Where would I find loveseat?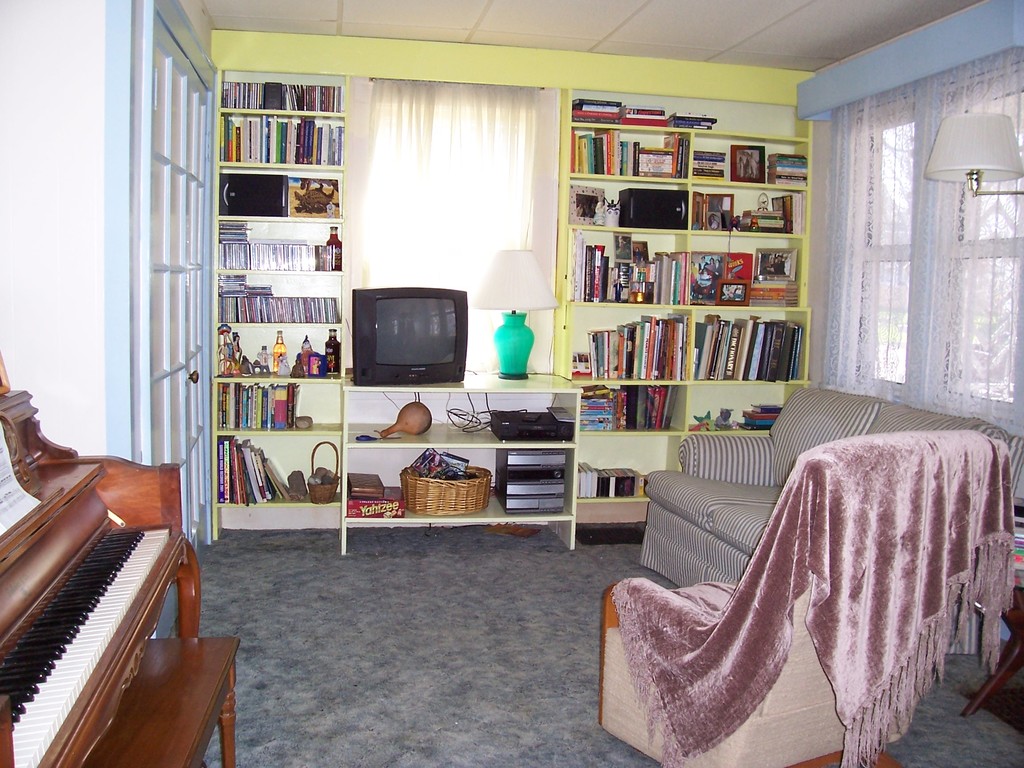
At 642 381 1015 654.
